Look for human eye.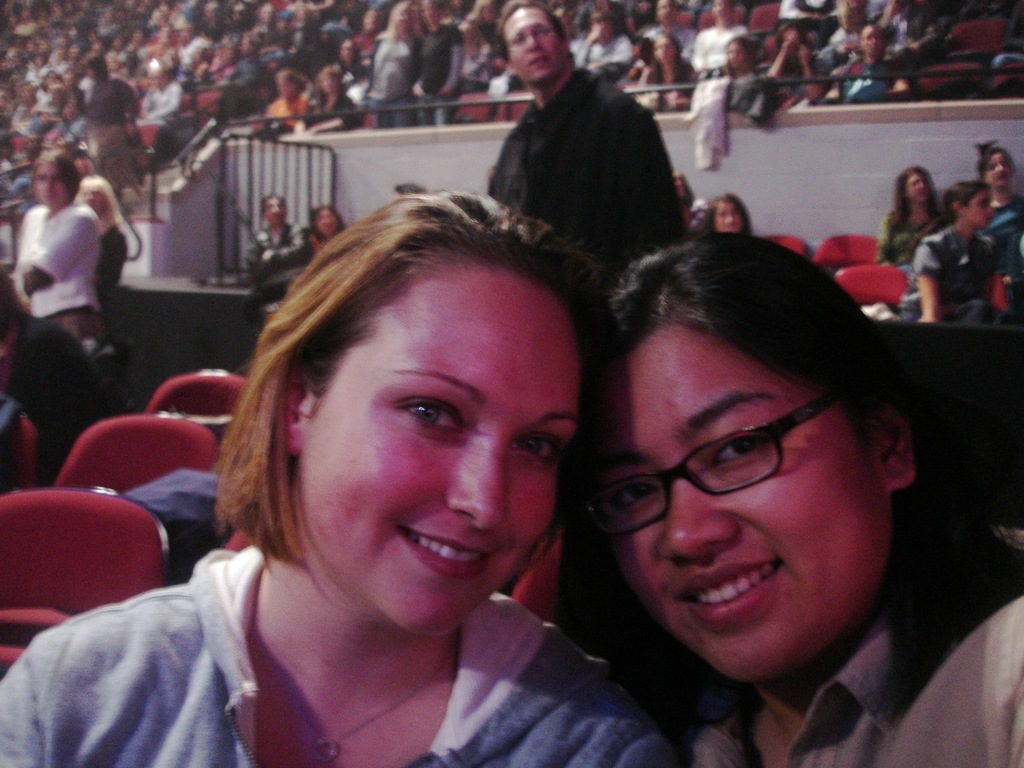
Found: [x1=605, y1=466, x2=660, y2=524].
